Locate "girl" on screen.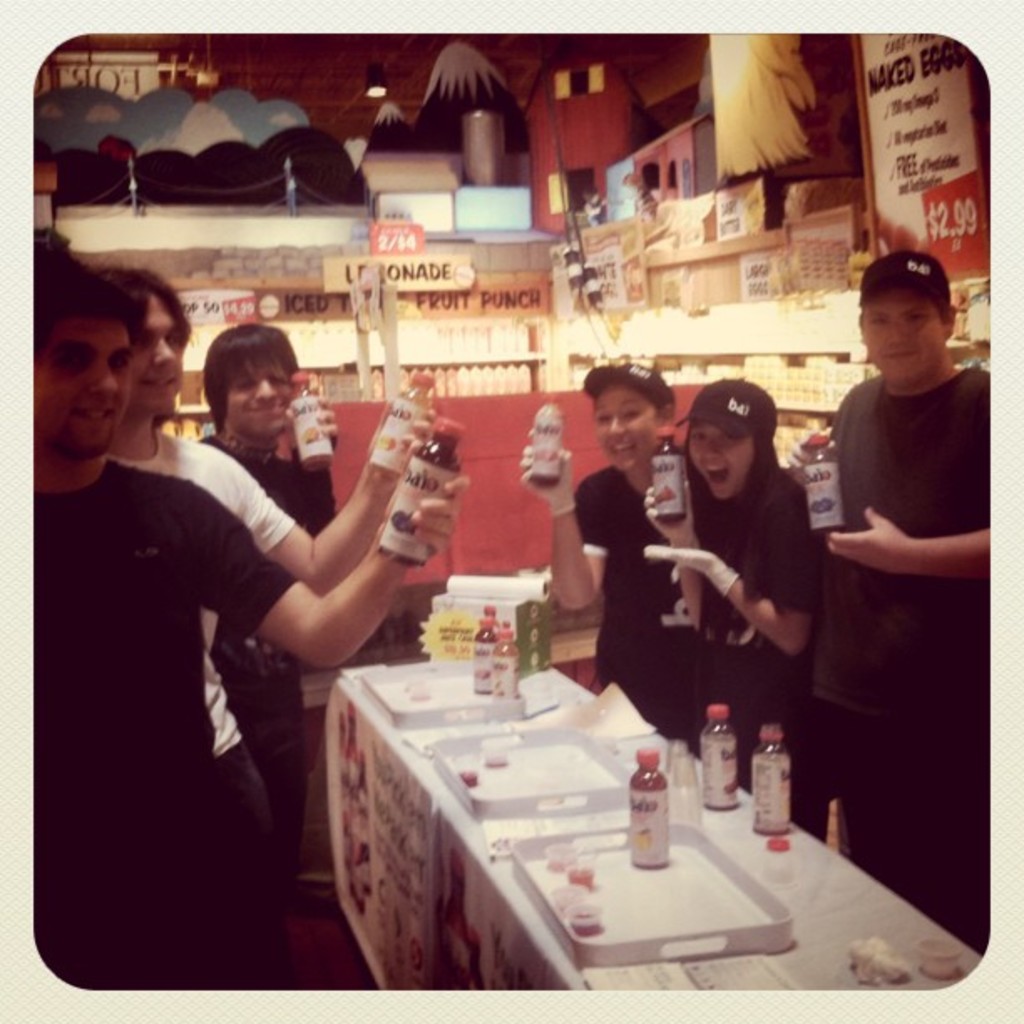
On screen at (left=644, top=373, right=825, bottom=798).
